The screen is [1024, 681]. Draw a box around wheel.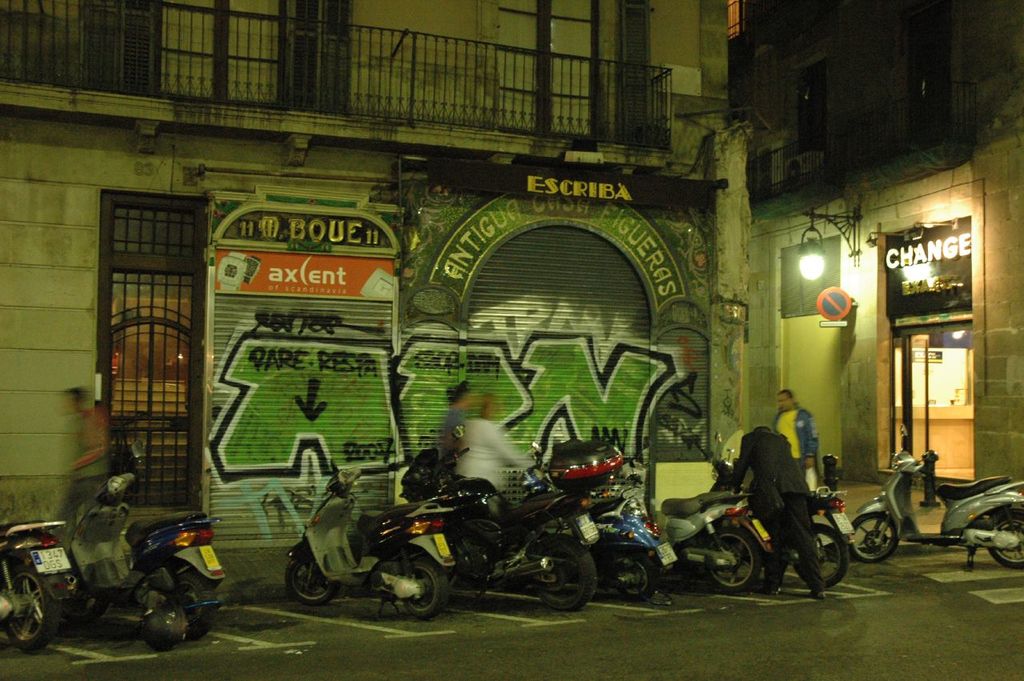
282/542/340/605.
